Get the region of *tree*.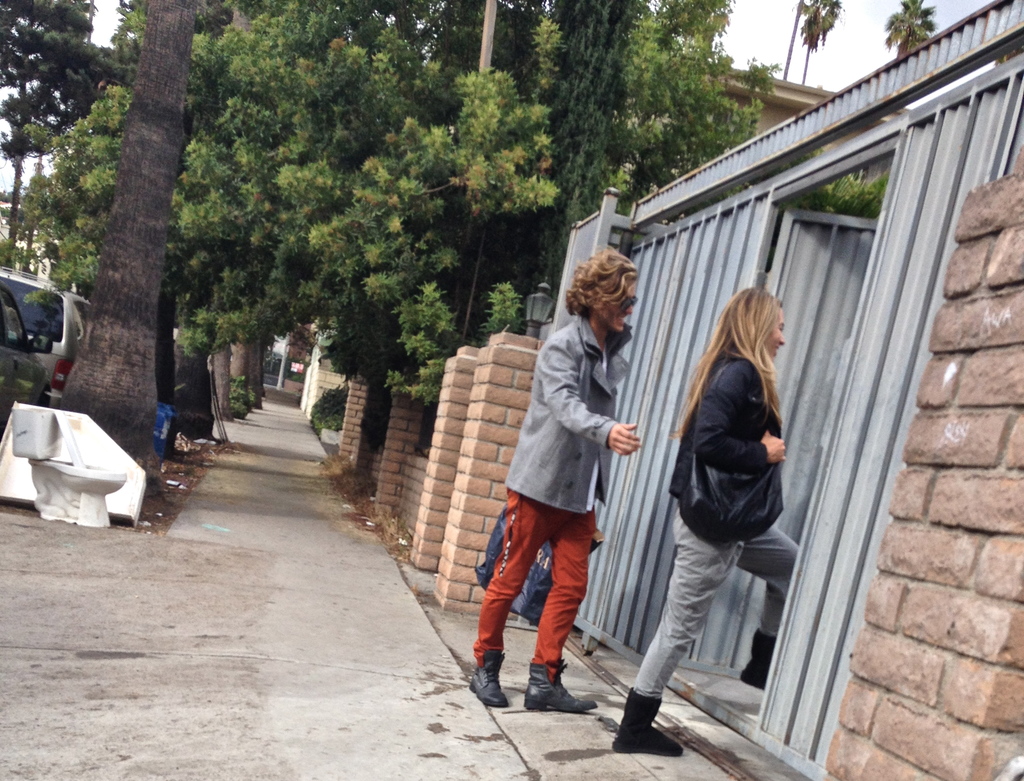
box=[792, 0, 838, 87].
